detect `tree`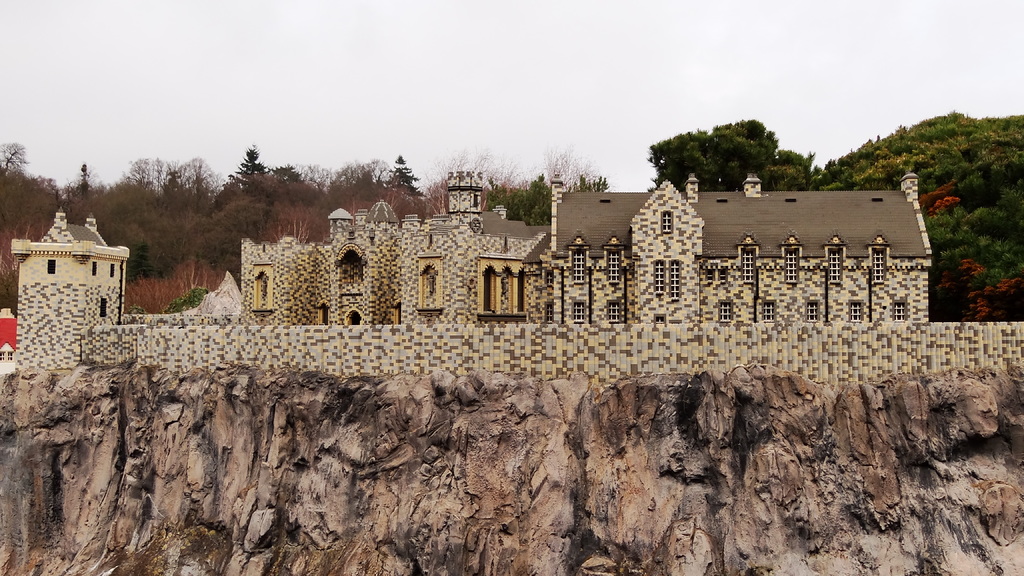
bbox(219, 146, 325, 210)
